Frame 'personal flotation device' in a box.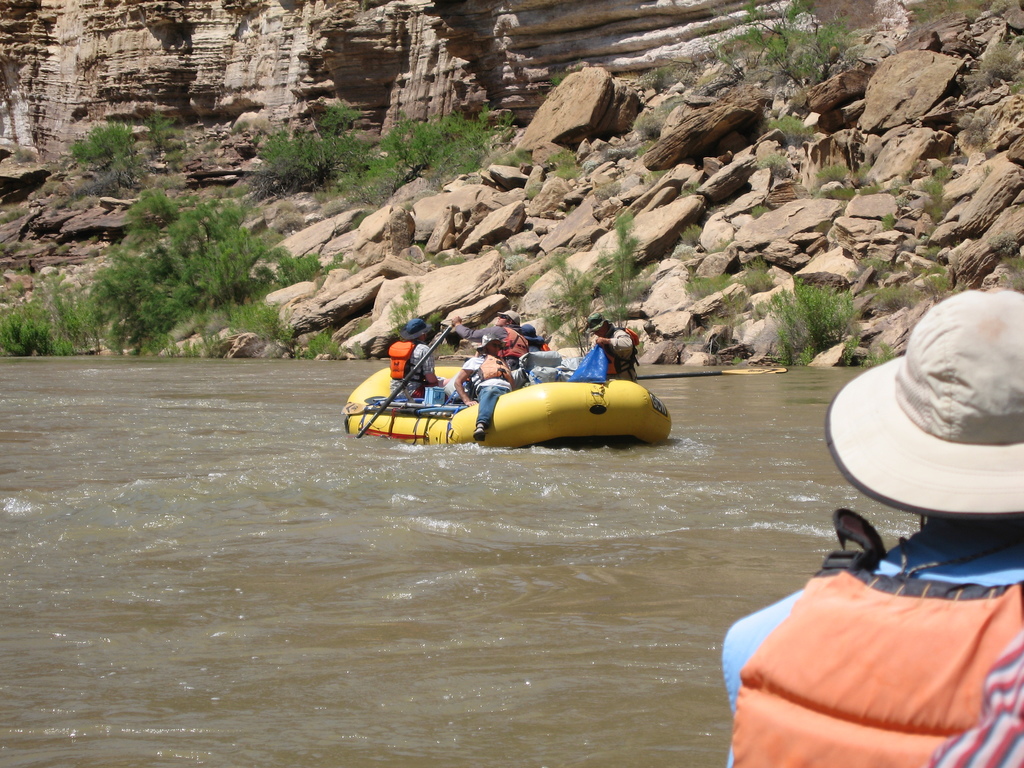
<region>602, 325, 639, 381</region>.
